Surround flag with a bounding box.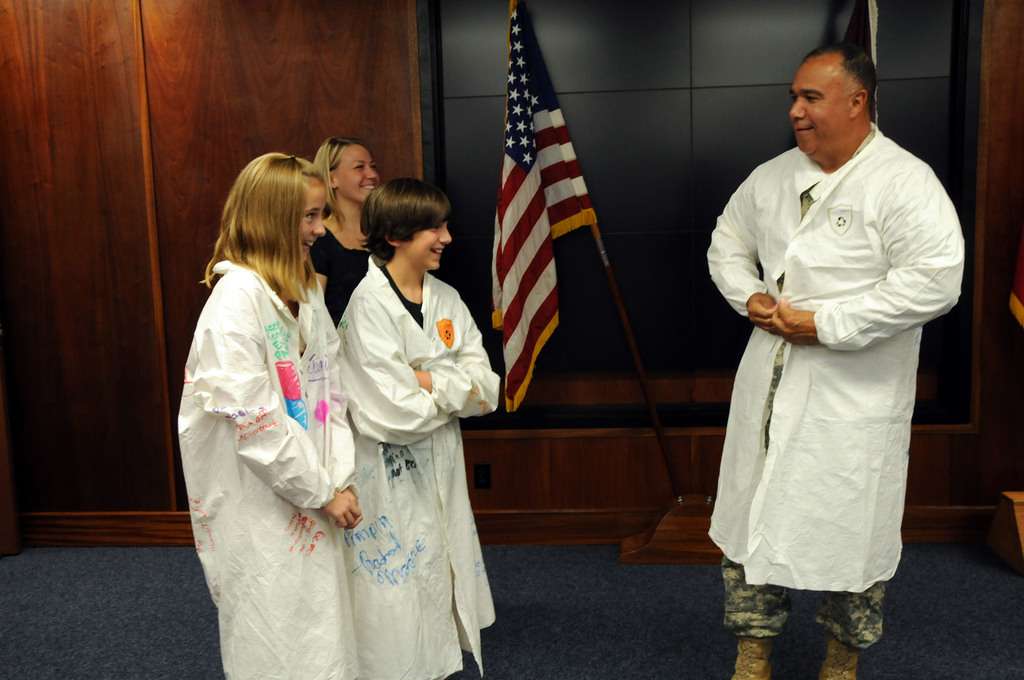
l=484, t=22, r=630, b=426.
